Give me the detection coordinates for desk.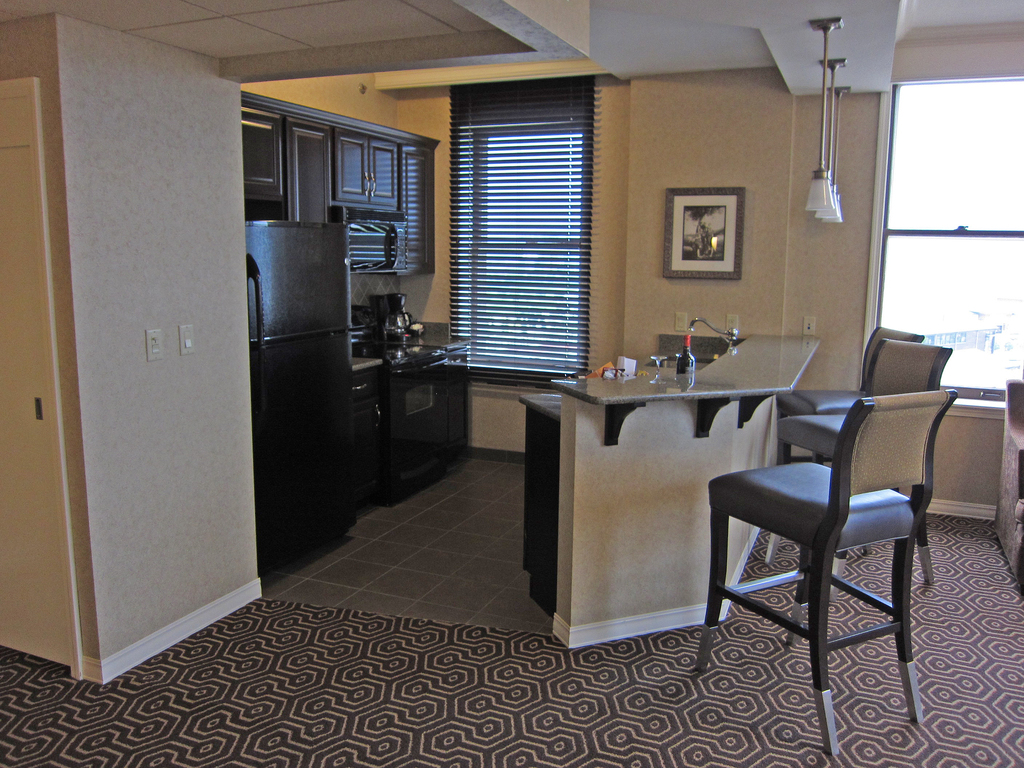
locate(548, 333, 820, 649).
